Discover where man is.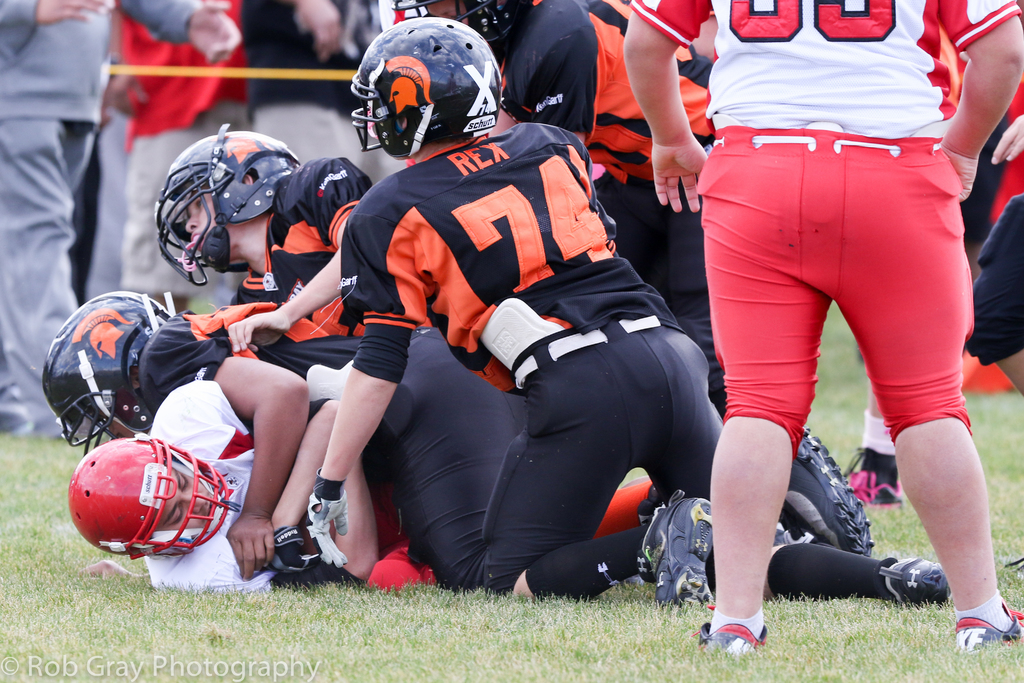
Discovered at bbox=[243, 0, 396, 206].
